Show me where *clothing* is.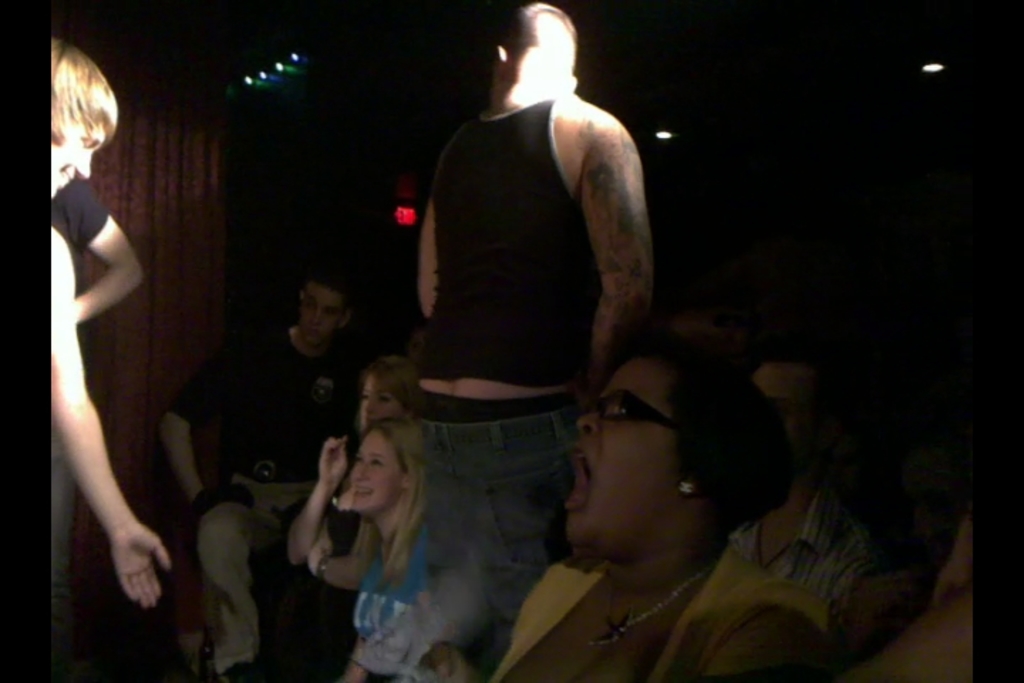
*clothing* is at left=732, top=458, right=882, bottom=602.
